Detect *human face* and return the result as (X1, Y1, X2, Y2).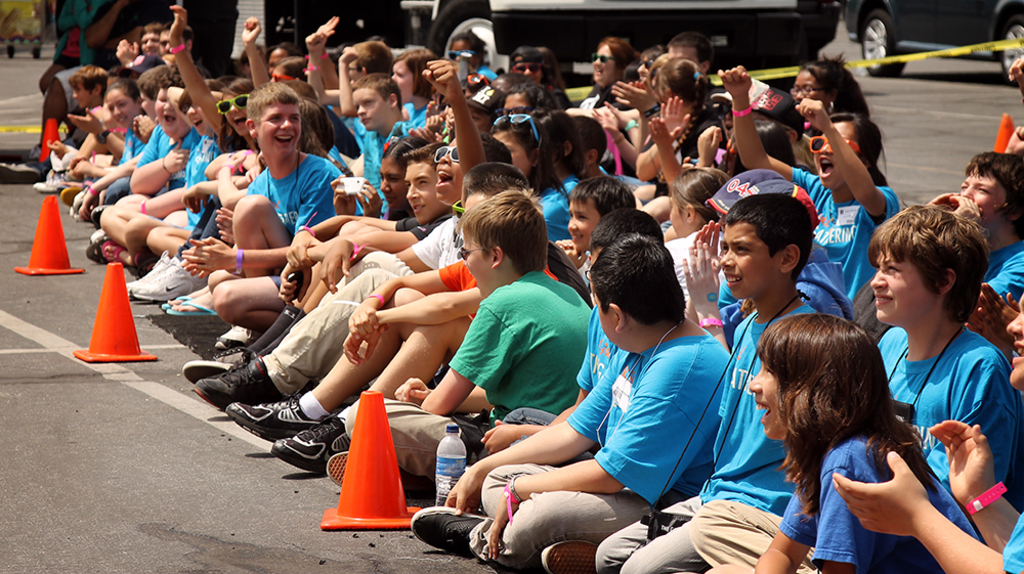
(518, 63, 540, 82).
